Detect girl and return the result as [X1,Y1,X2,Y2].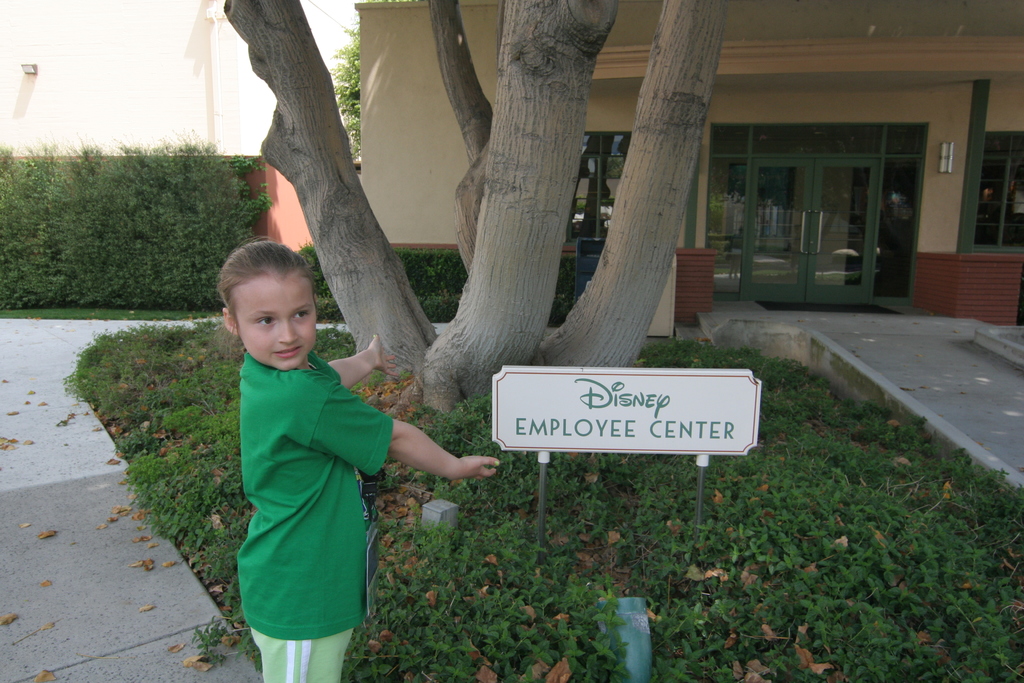
[214,236,500,682].
